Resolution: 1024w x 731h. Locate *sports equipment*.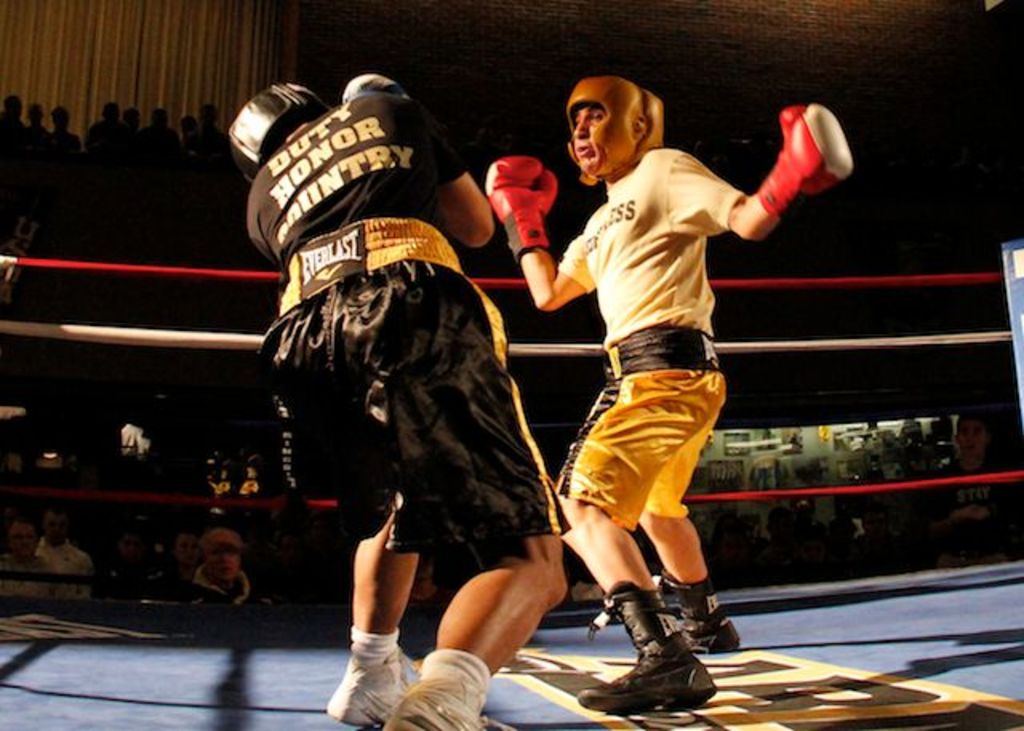
{"left": 480, "top": 154, "right": 558, "bottom": 264}.
